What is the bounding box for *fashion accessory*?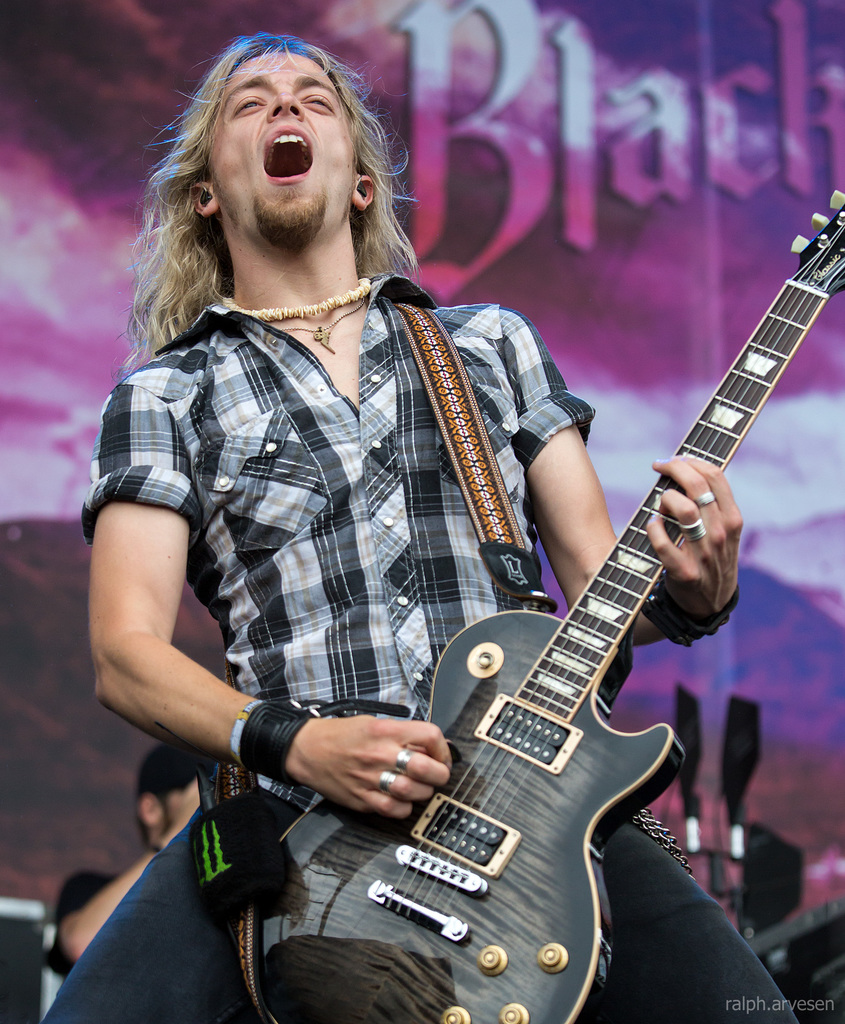
[692,489,718,512].
